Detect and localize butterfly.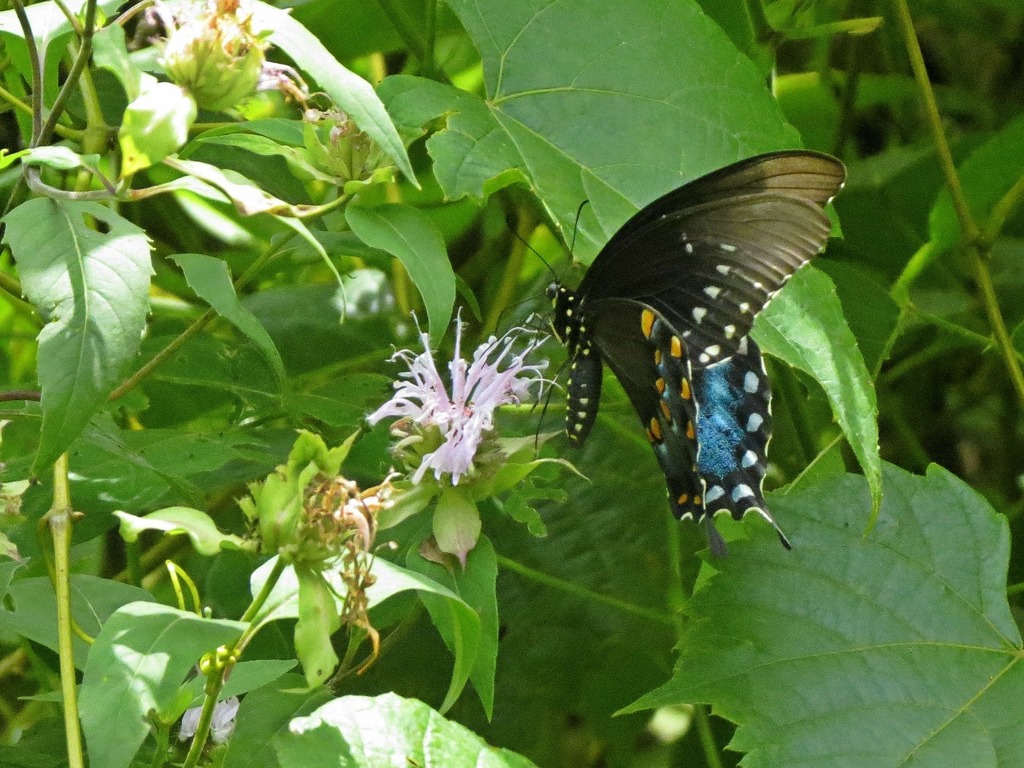
Localized at (477,112,841,550).
